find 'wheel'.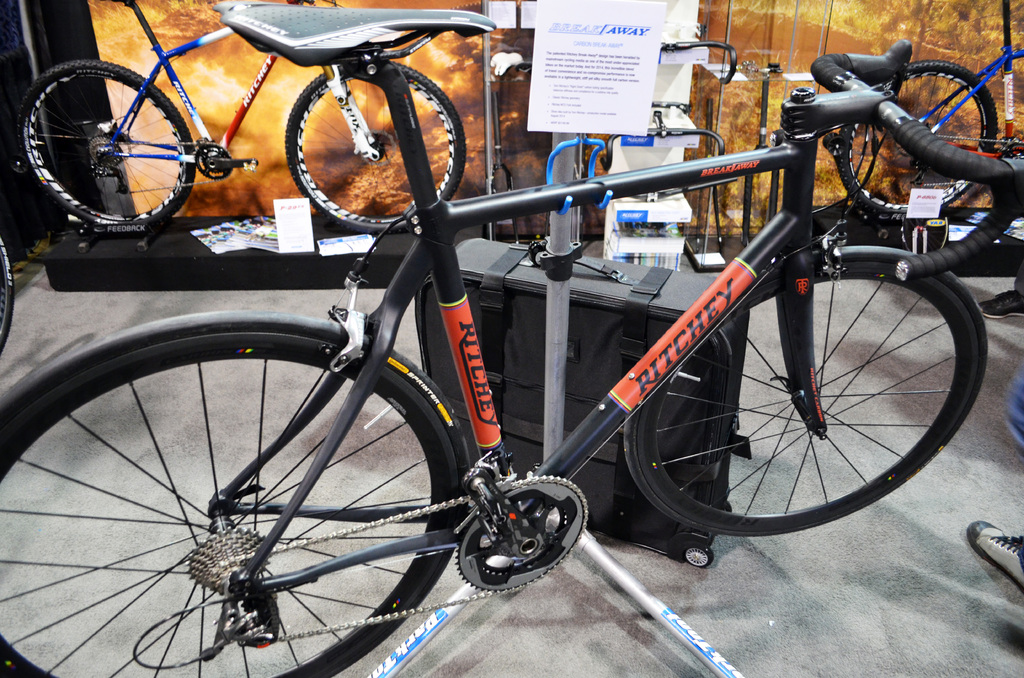
locate(15, 56, 200, 234).
